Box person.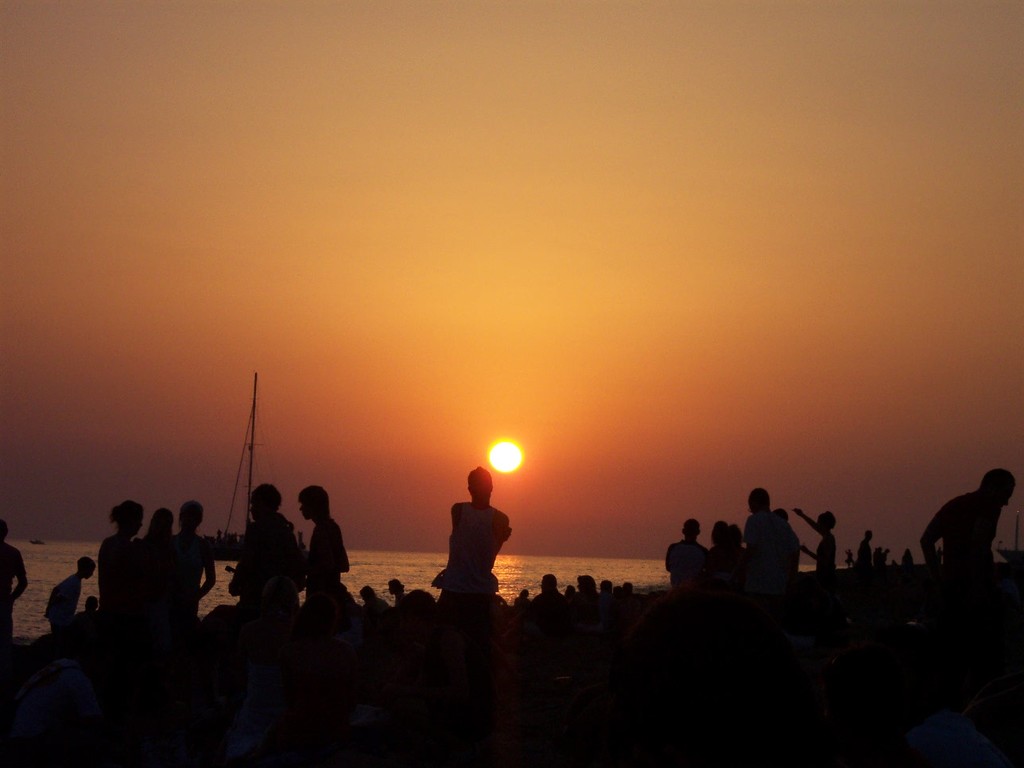
[left=435, top=478, right=514, bottom=616].
